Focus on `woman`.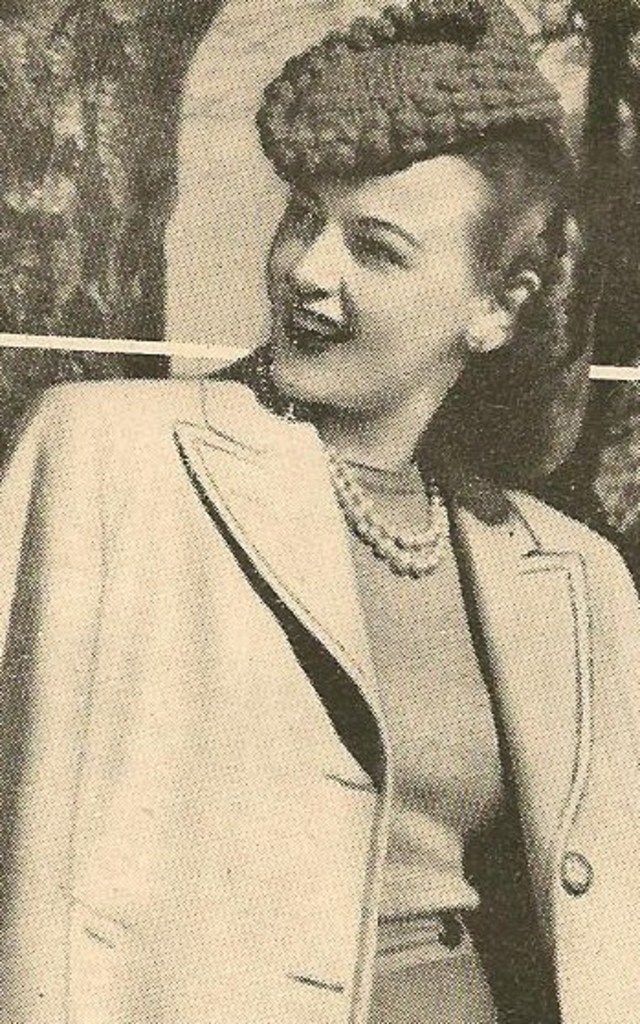
Focused at 0:0:638:1022.
